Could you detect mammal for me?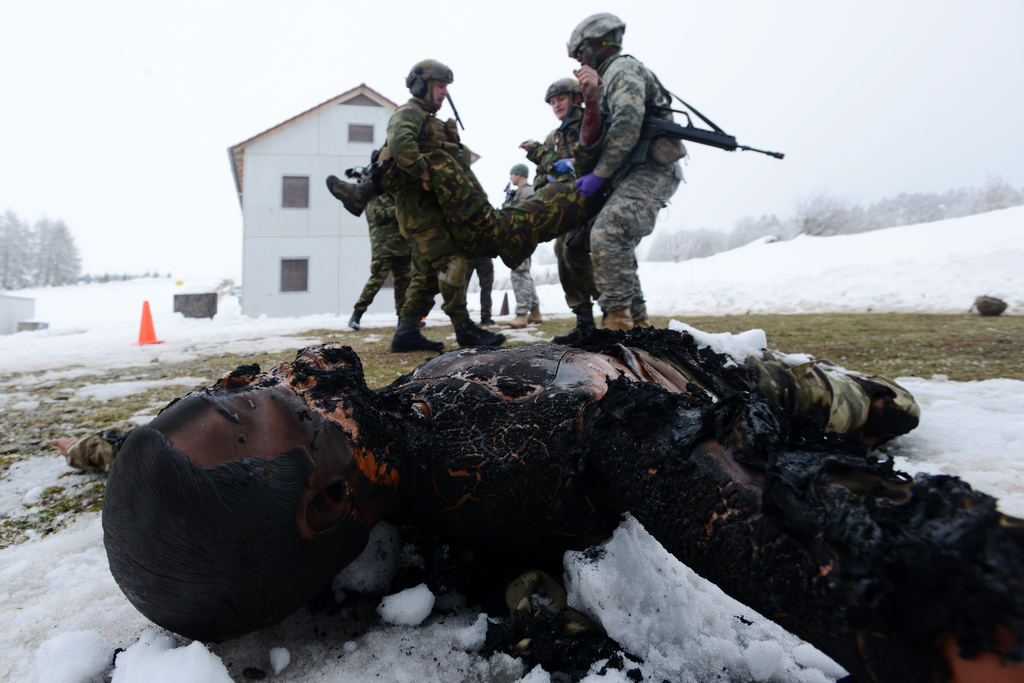
Detection result: (x1=347, y1=136, x2=423, y2=333).
